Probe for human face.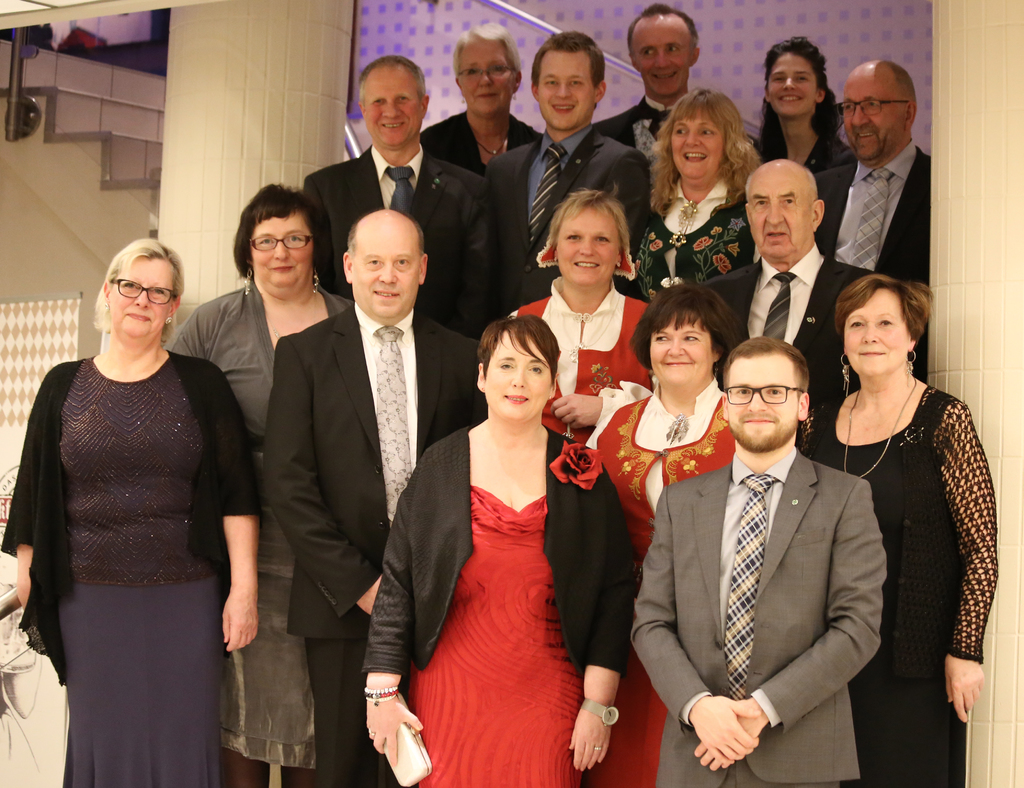
Probe result: x1=486 y1=327 x2=557 y2=422.
